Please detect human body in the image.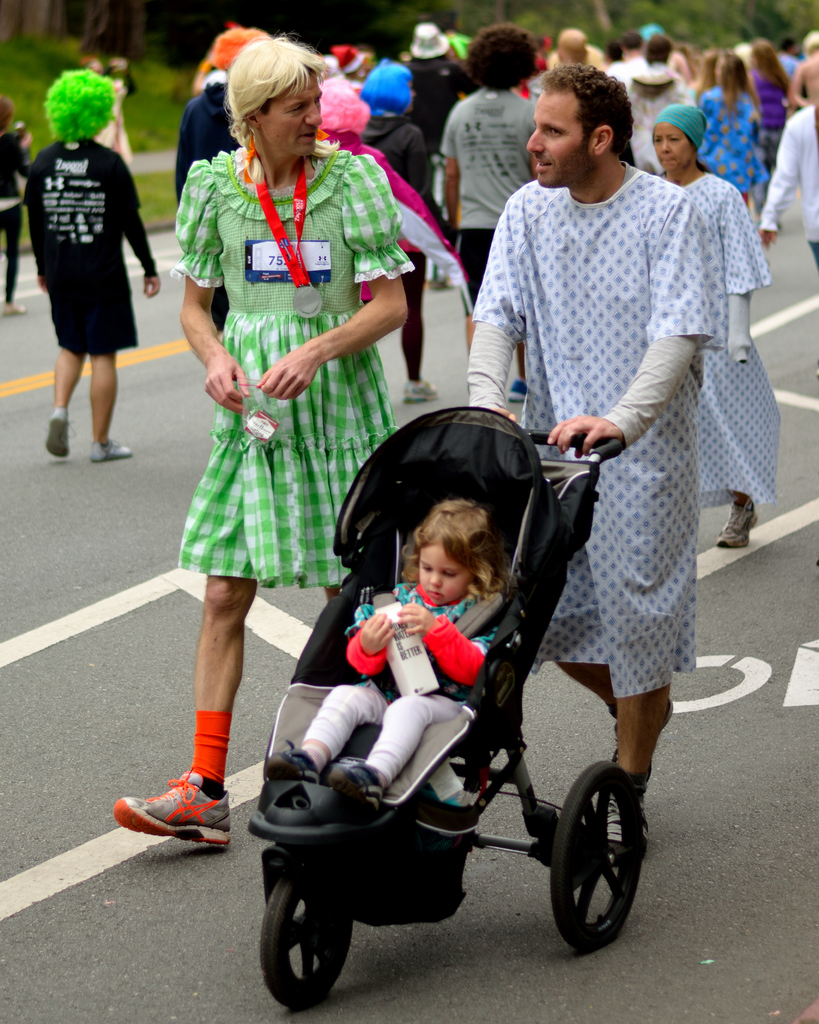
(20, 89, 144, 463).
